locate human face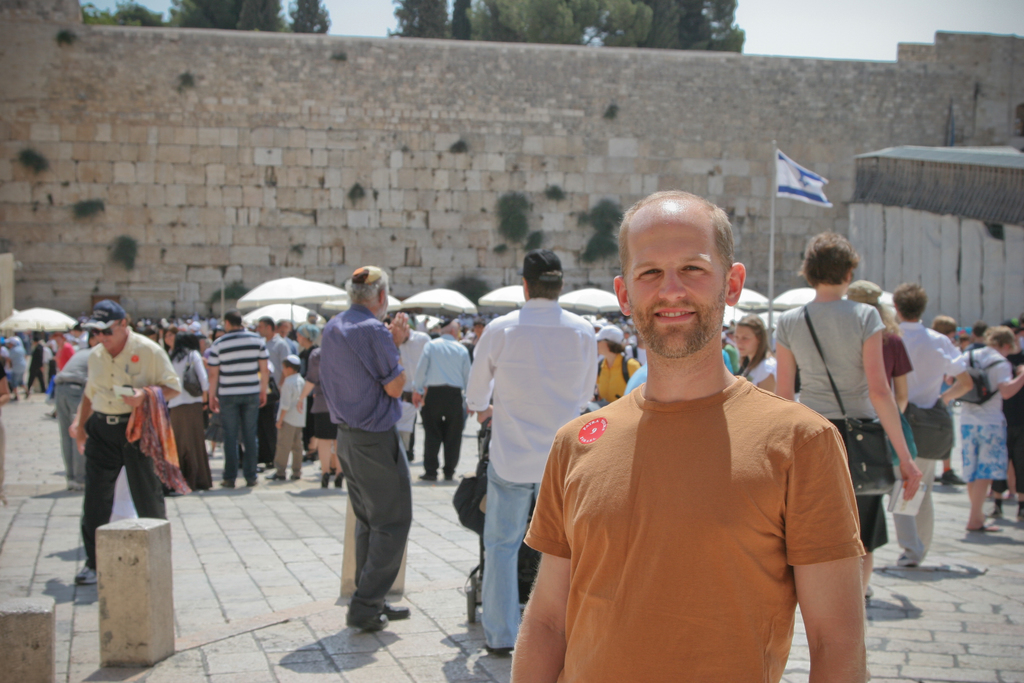
pyautogui.locateOnScreen(739, 324, 754, 357)
